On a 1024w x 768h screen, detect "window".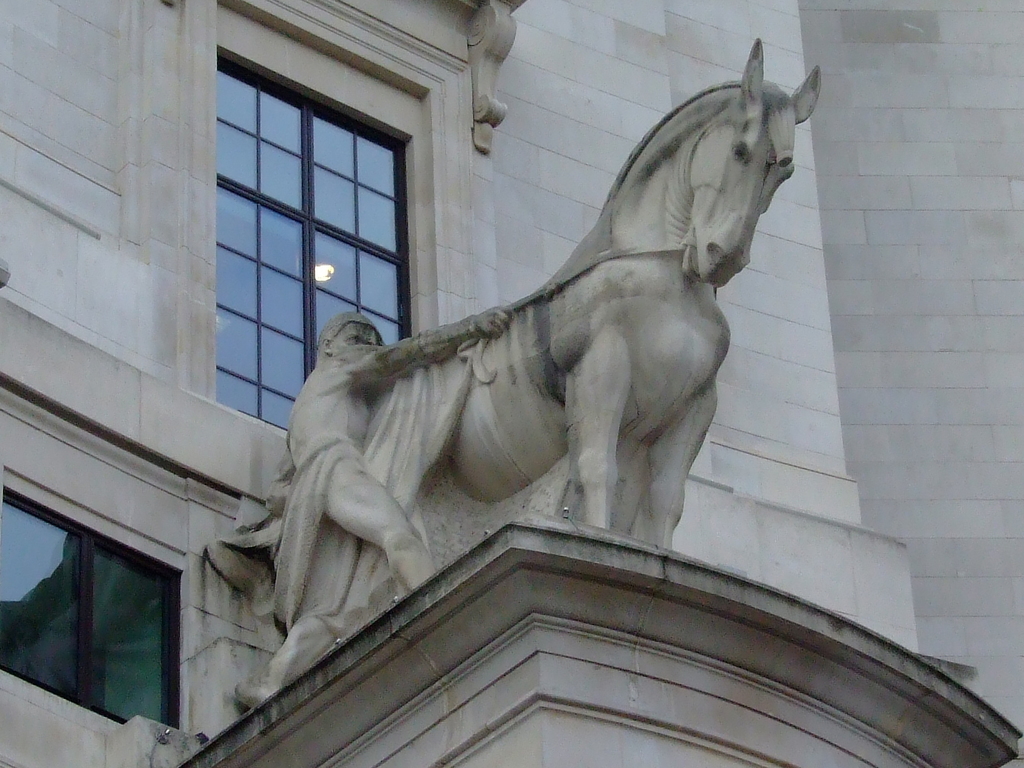
l=216, t=47, r=417, b=437.
